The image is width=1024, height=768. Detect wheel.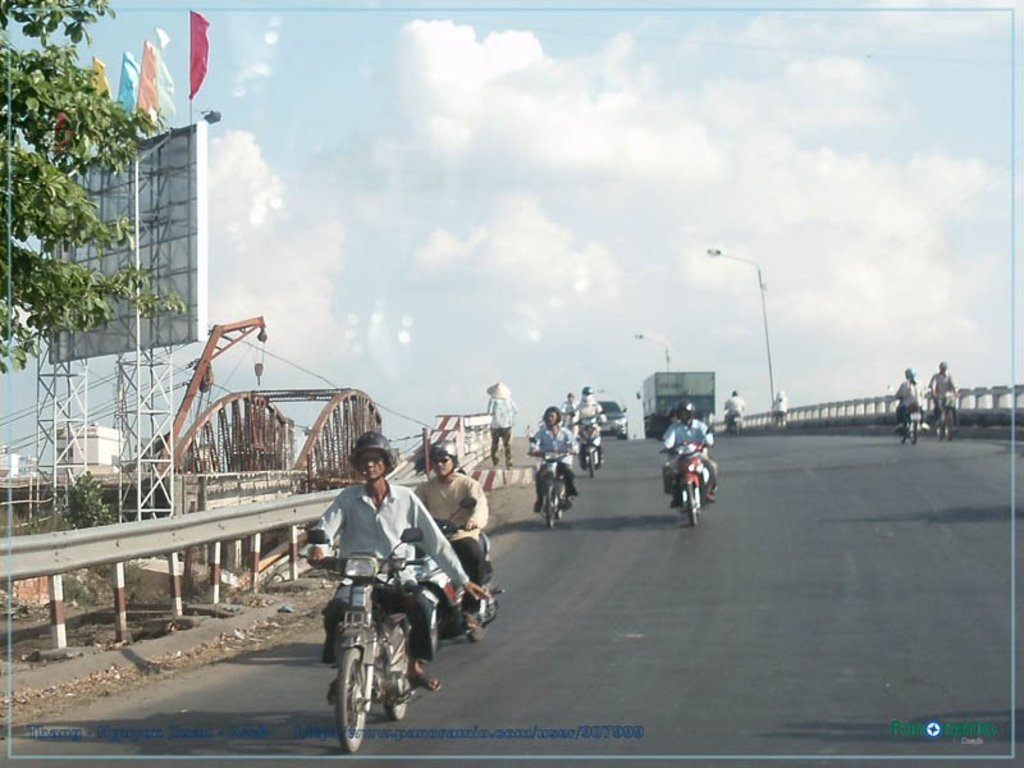
Detection: {"left": 676, "top": 481, "right": 707, "bottom": 535}.
